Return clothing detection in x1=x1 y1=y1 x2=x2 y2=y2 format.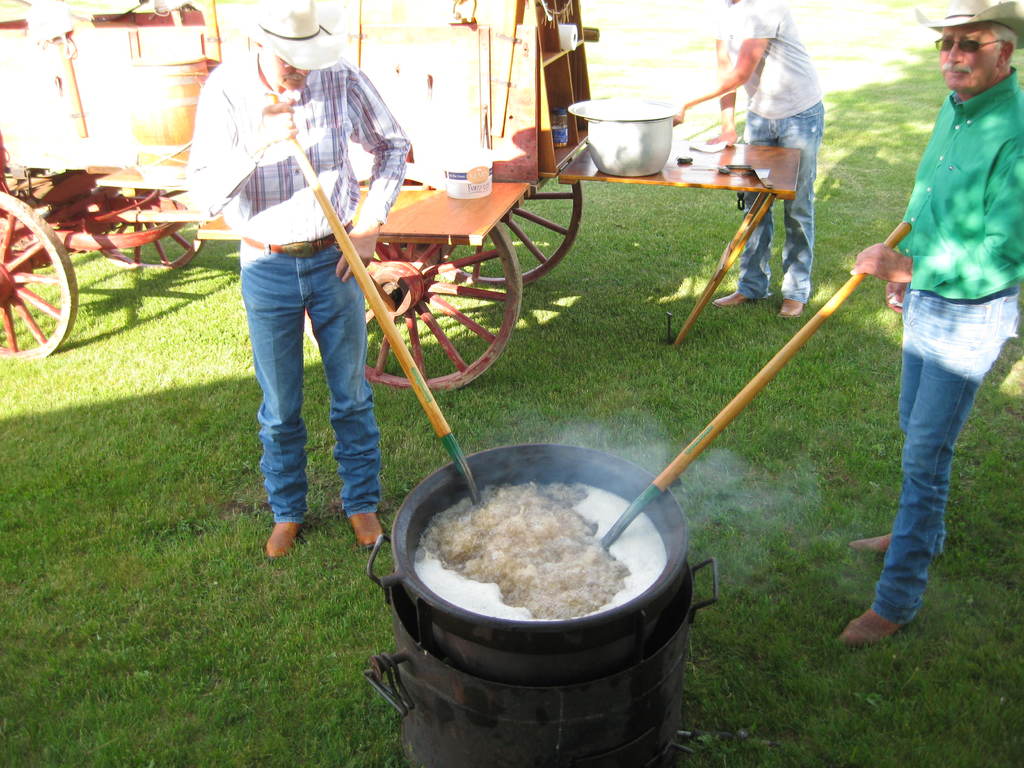
x1=184 y1=43 x2=408 y2=529.
